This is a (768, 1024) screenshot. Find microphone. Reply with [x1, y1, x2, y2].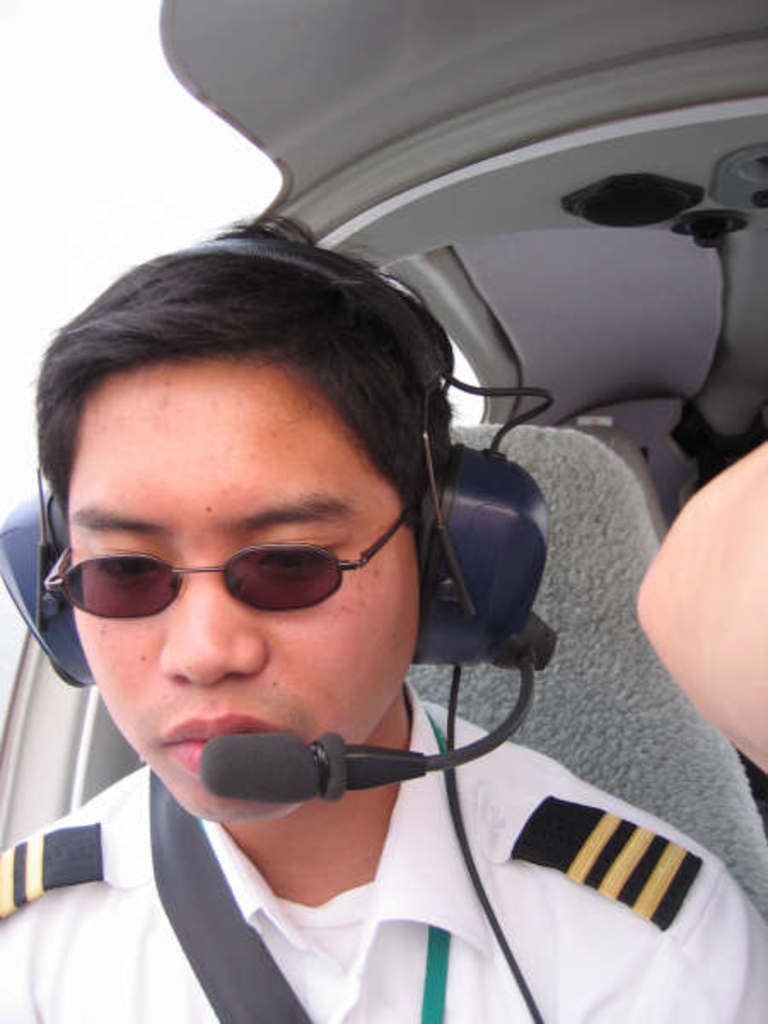
[196, 727, 345, 811].
